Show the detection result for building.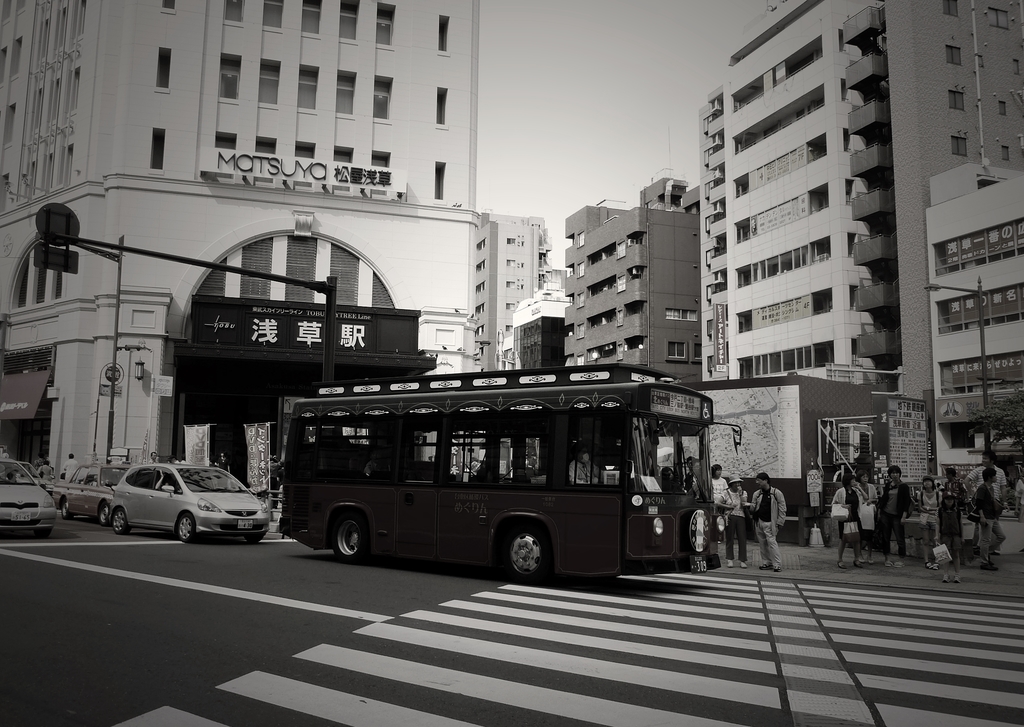
473/218/547/375.
